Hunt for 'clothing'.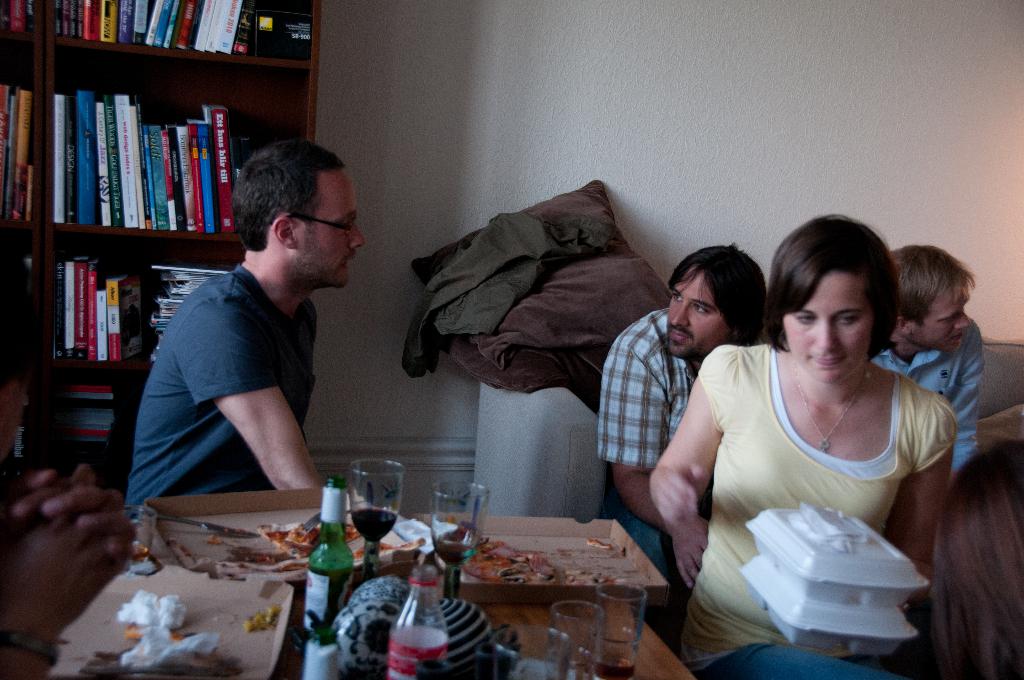
Hunted down at box(400, 180, 674, 416).
